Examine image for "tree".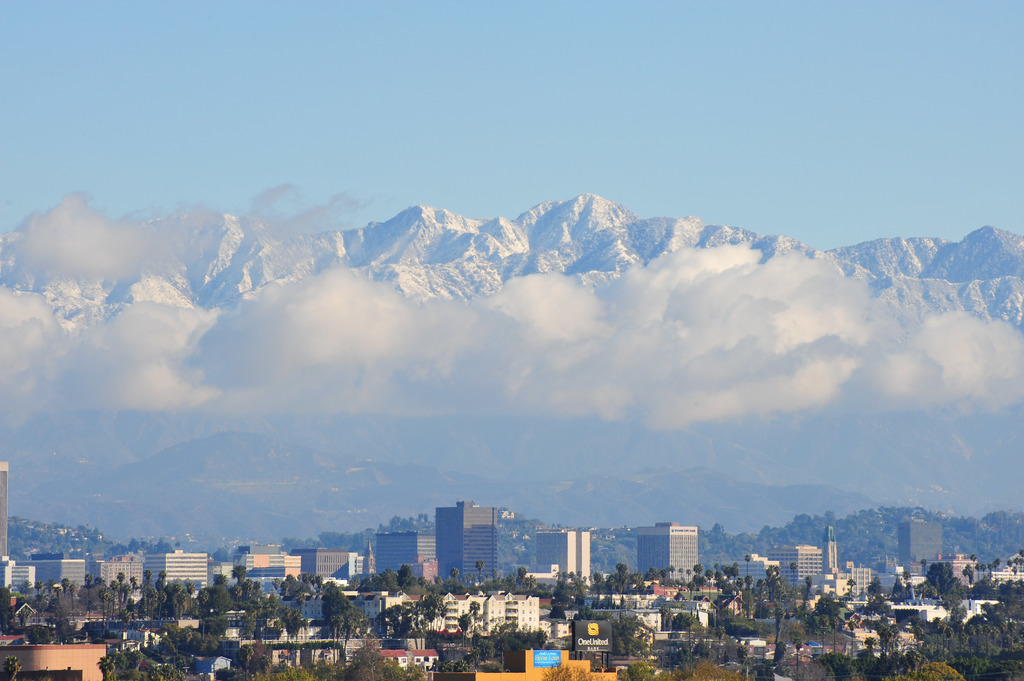
Examination result: detection(764, 559, 785, 603).
